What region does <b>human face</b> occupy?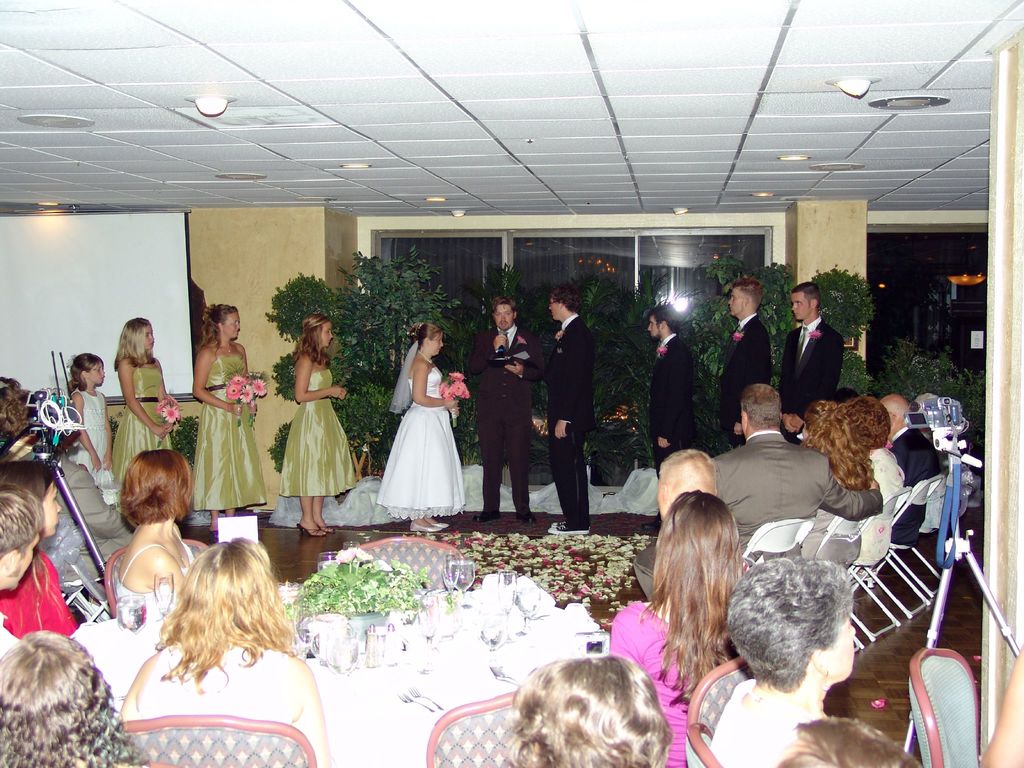
{"x1": 324, "y1": 321, "x2": 334, "y2": 345}.
